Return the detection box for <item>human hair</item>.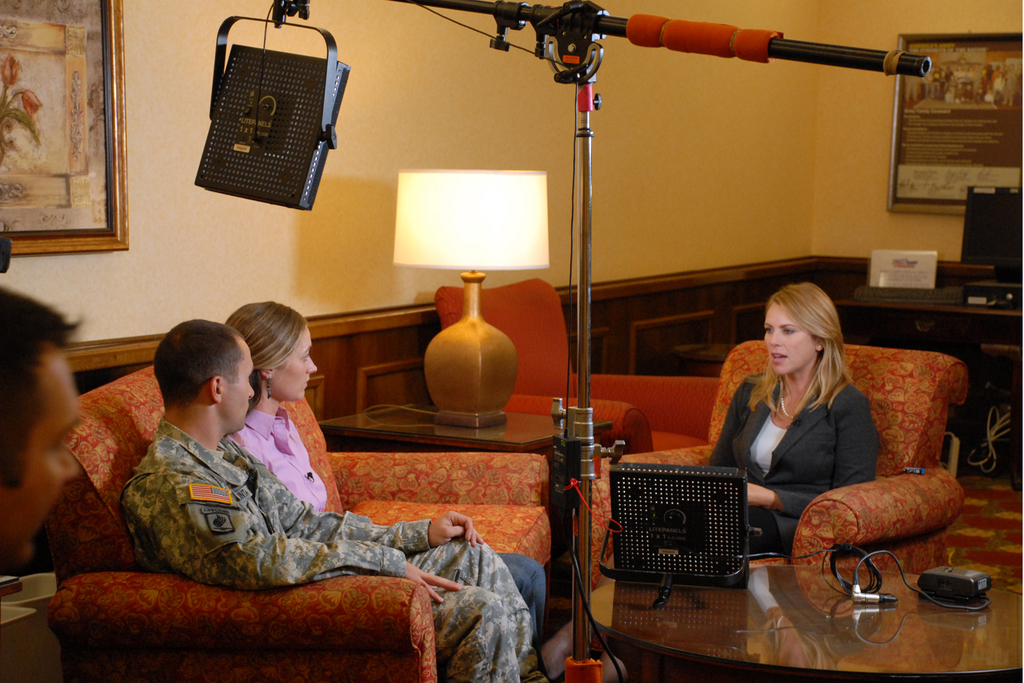
(0, 286, 86, 495).
